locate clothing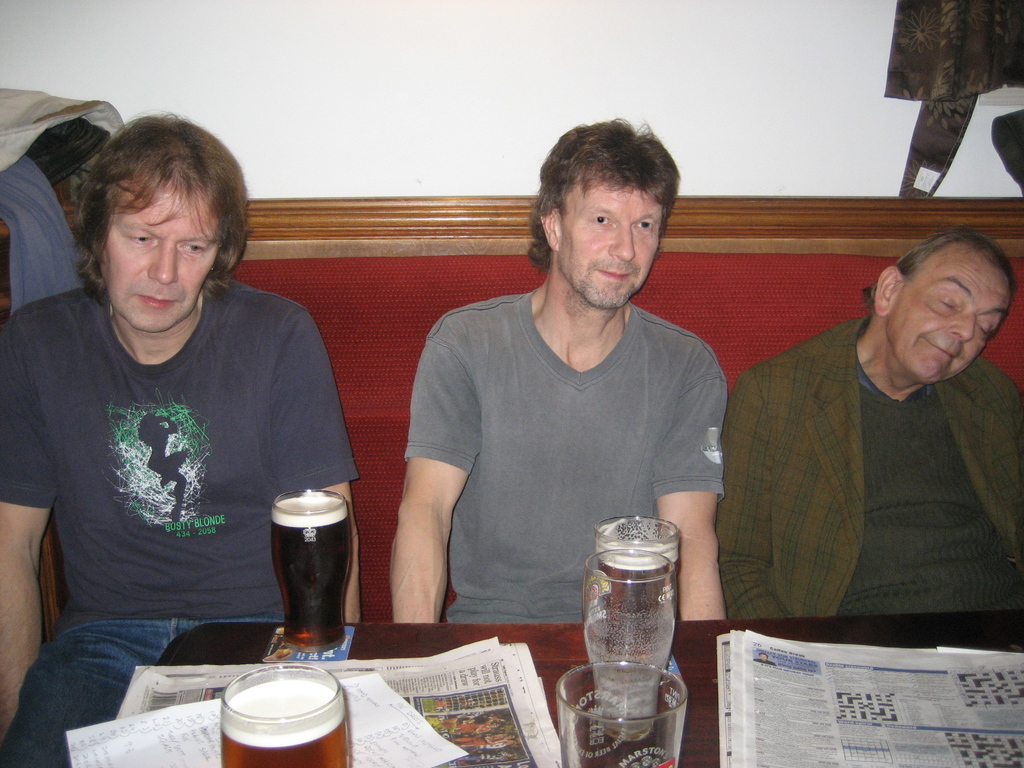
[x1=0, y1=280, x2=360, y2=767]
